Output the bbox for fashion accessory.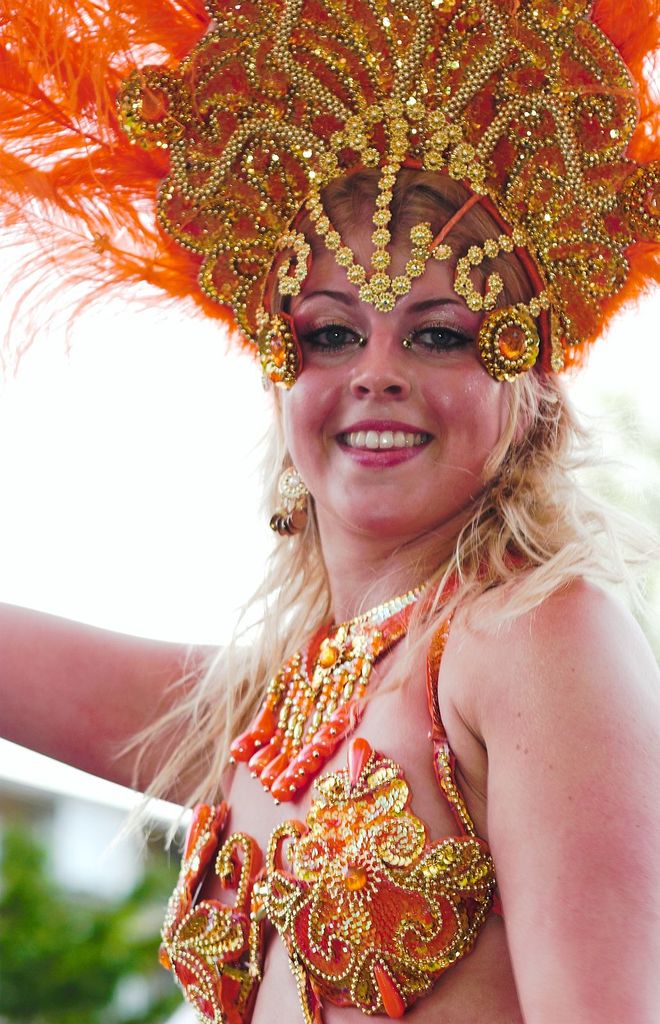
<box>500,438,523,518</box>.
